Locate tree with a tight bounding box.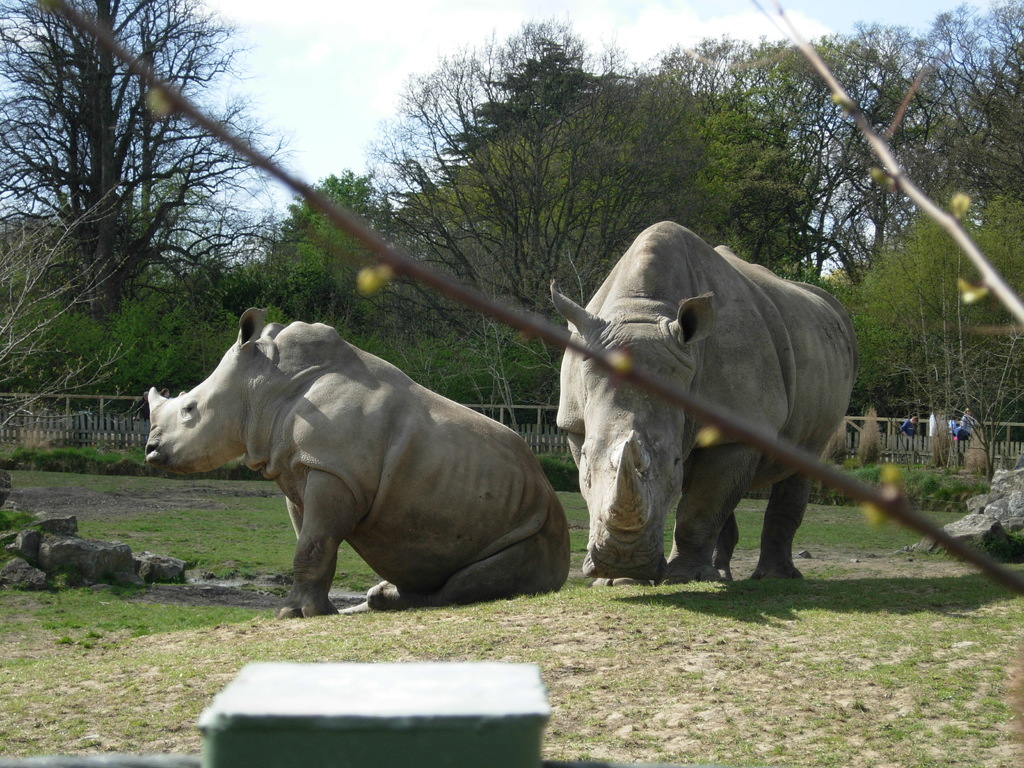
bbox(852, 189, 1022, 428).
